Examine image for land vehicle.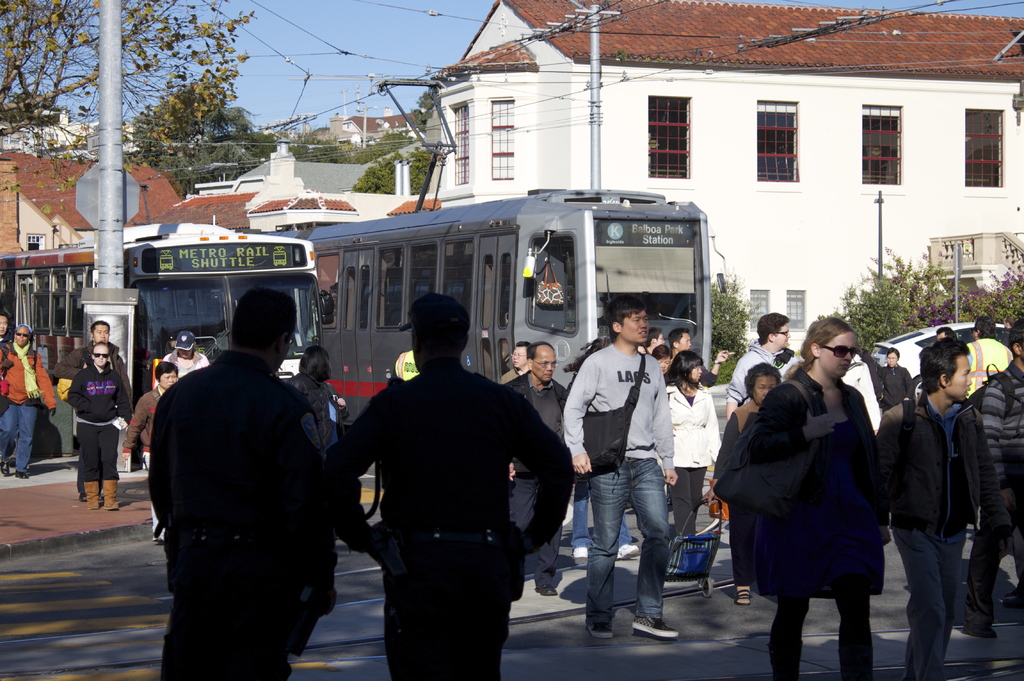
Examination result: 0, 225, 325, 394.
